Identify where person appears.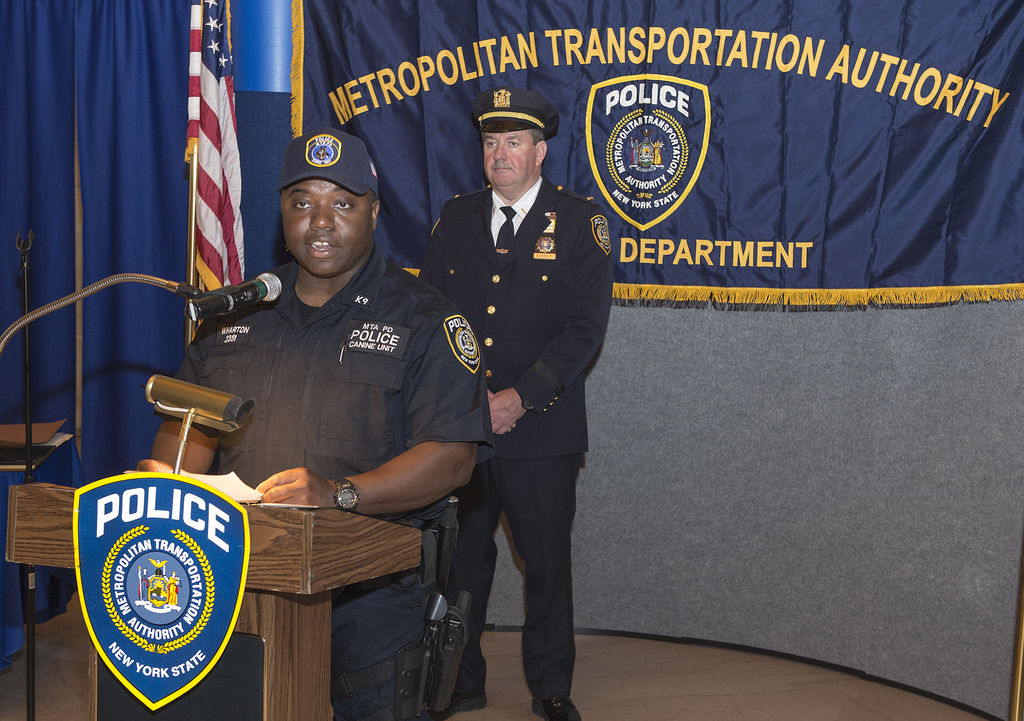
Appears at region(416, 85, 612, 720).
